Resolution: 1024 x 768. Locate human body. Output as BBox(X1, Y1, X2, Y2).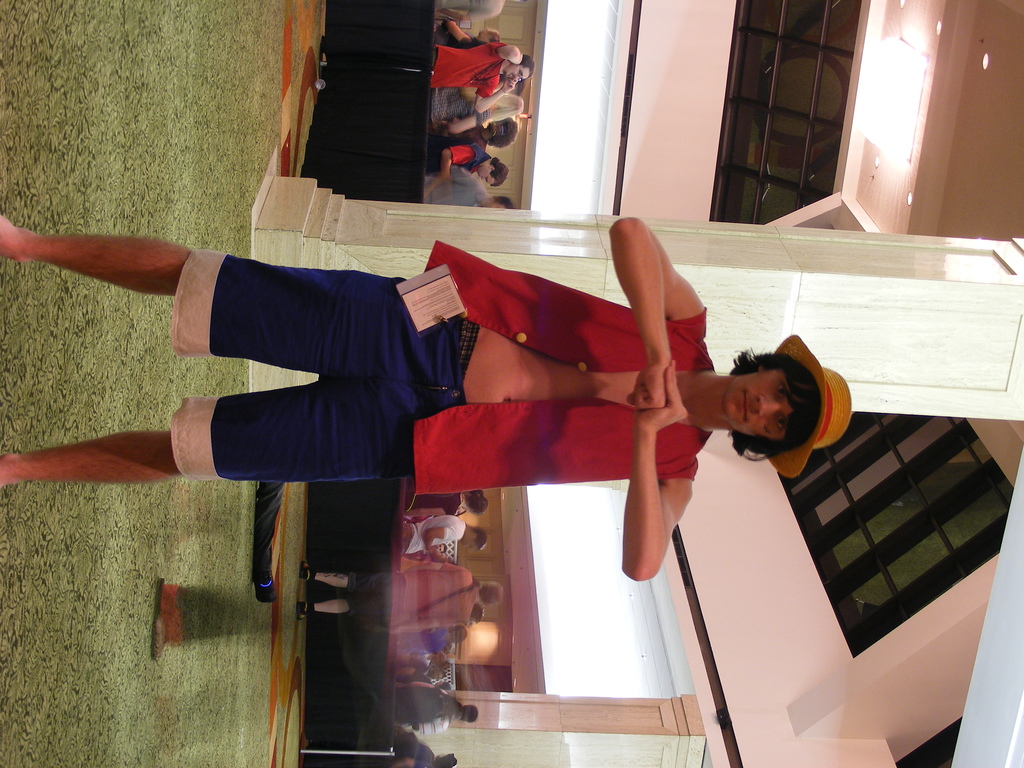
BBox(433, 42, 528, 106).
